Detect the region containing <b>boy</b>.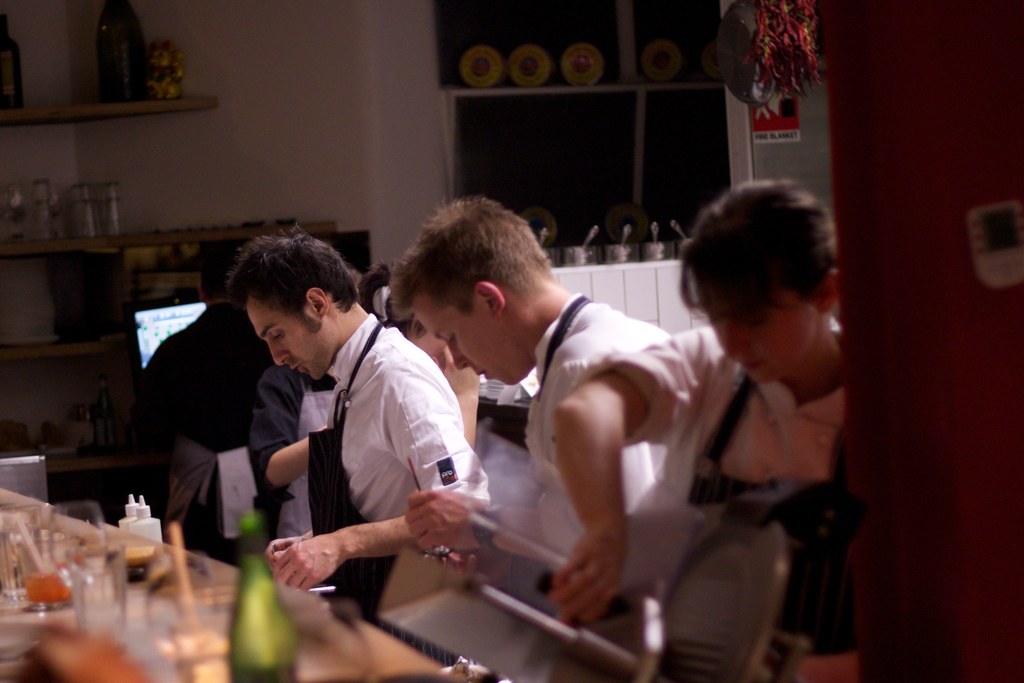
202, 220, 504, 638.
